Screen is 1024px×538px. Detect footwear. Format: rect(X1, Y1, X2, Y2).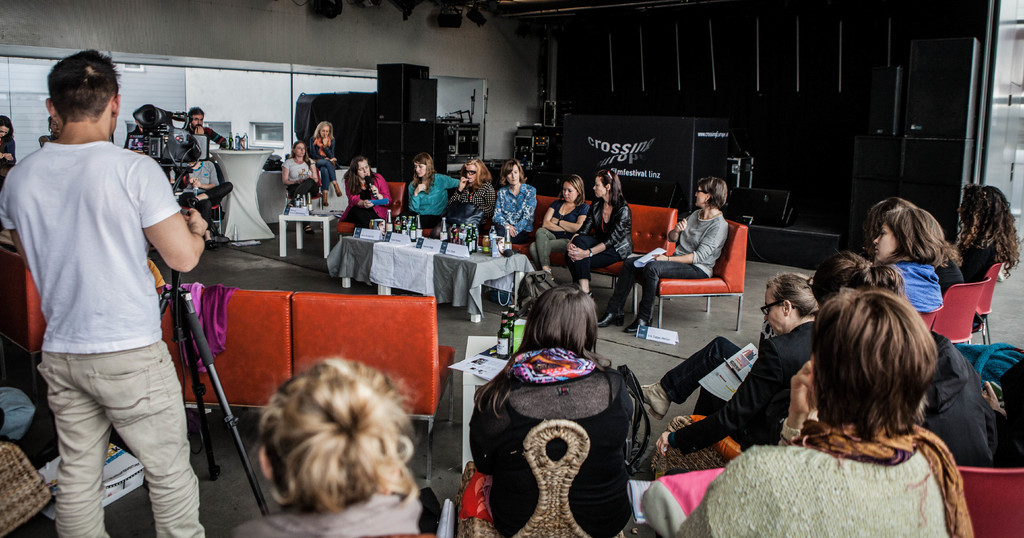
rect(626, 379, 676, 425).
